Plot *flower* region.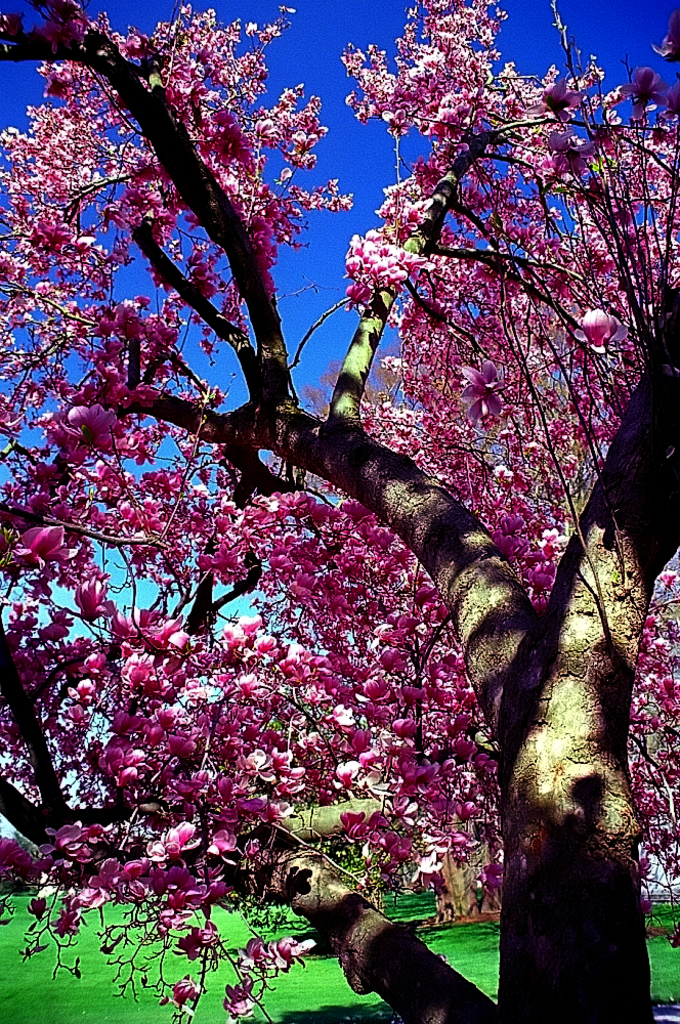
Plotted at l=17, t=525, r=80, b=567.
